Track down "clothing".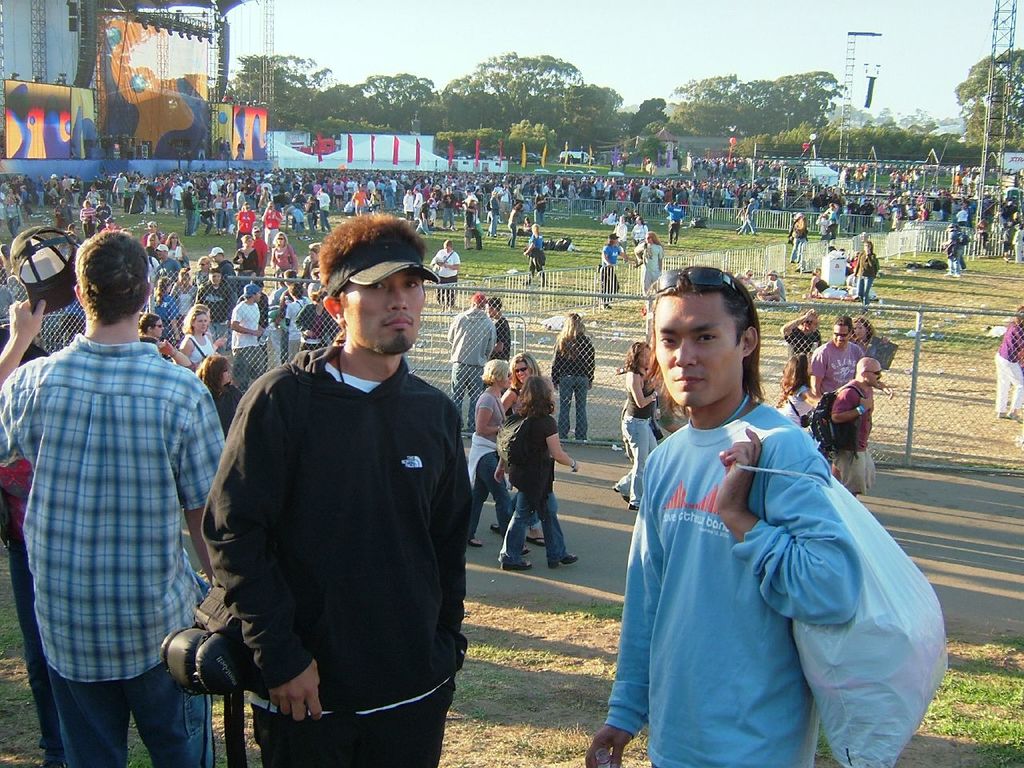
Tracked to 493 408 571 560.
